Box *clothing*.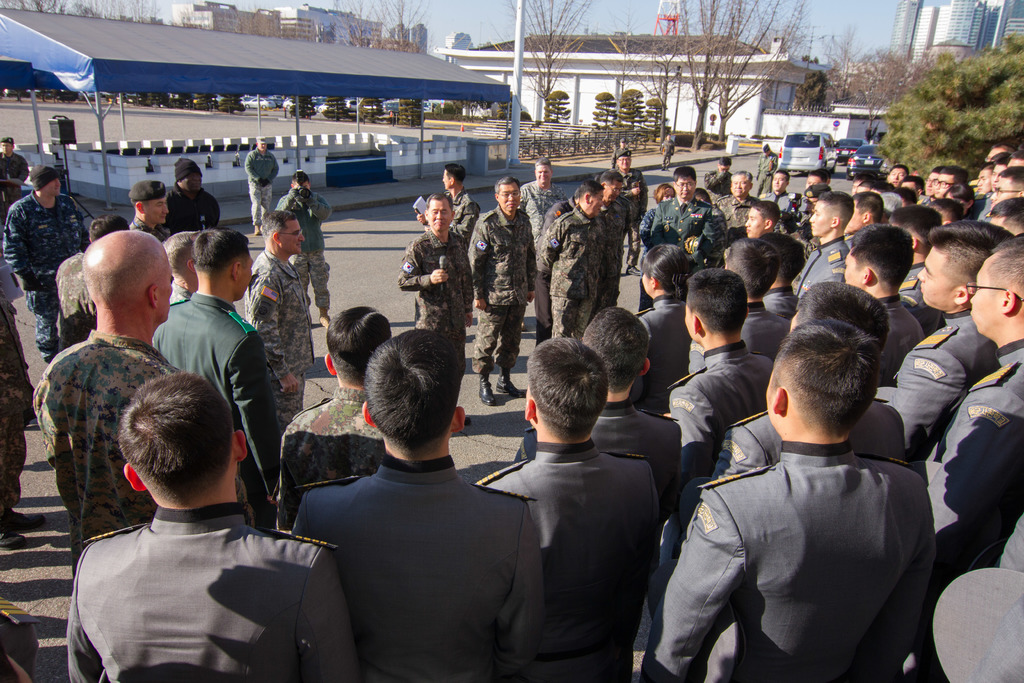
box=[635, 294, 705, 410].
